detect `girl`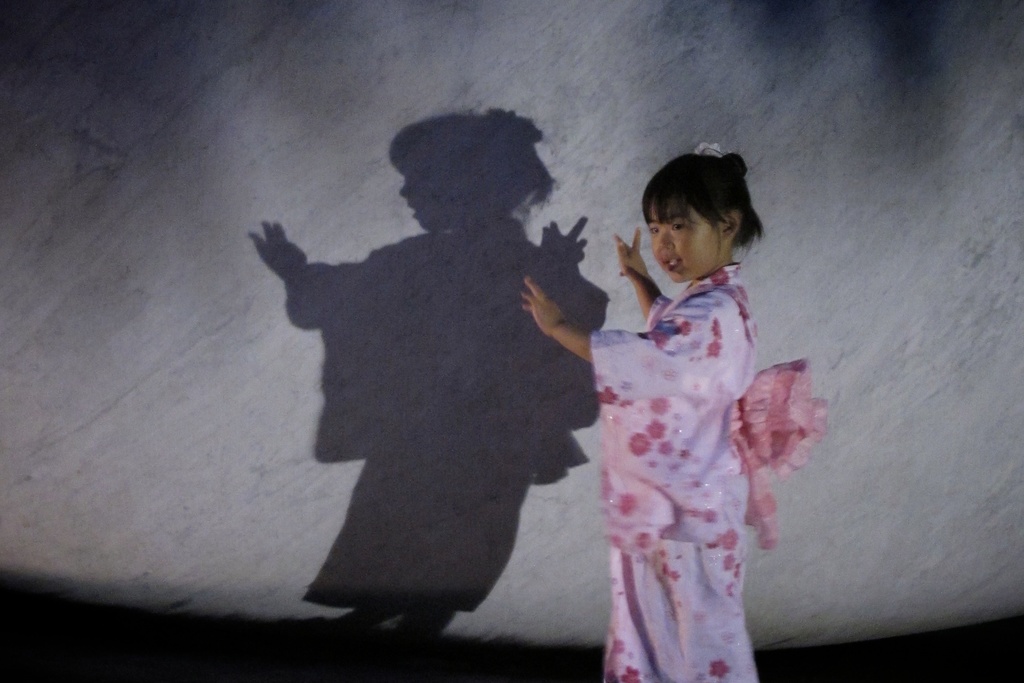
bbox=(510, 135, 825, 680)
